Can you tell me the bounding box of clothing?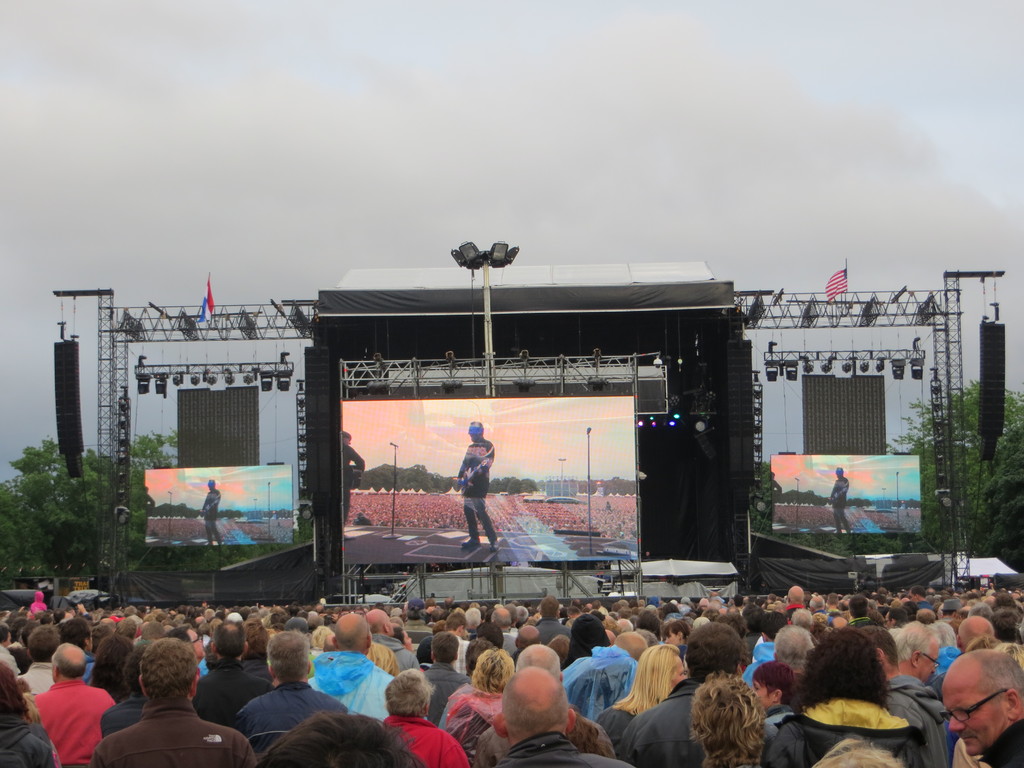
(447,437,497,547).
